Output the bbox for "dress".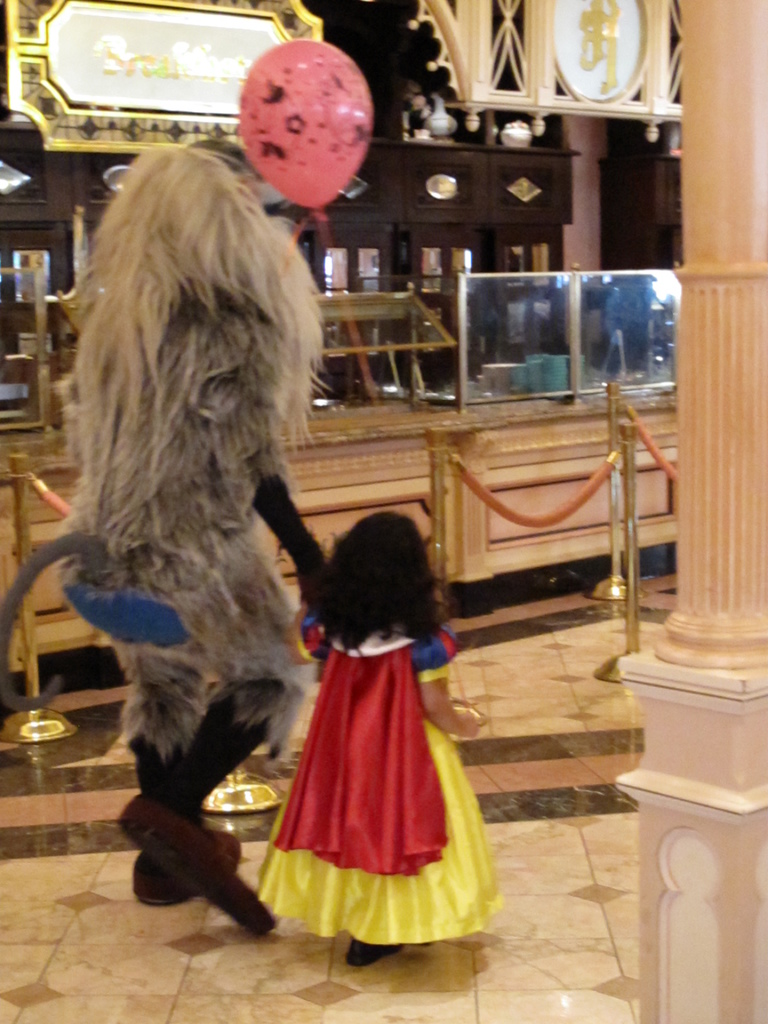
<region>269, 588, 486, 925</region>.
